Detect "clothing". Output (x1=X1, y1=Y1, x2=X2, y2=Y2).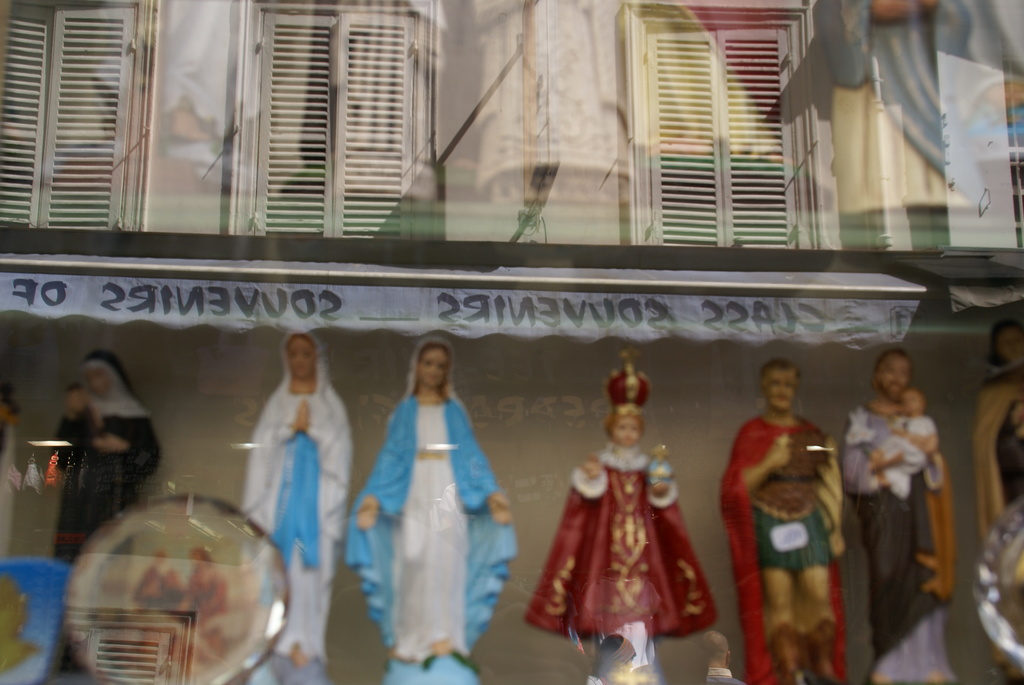
(x1=244, y1=328, x2=356, y2=664).
